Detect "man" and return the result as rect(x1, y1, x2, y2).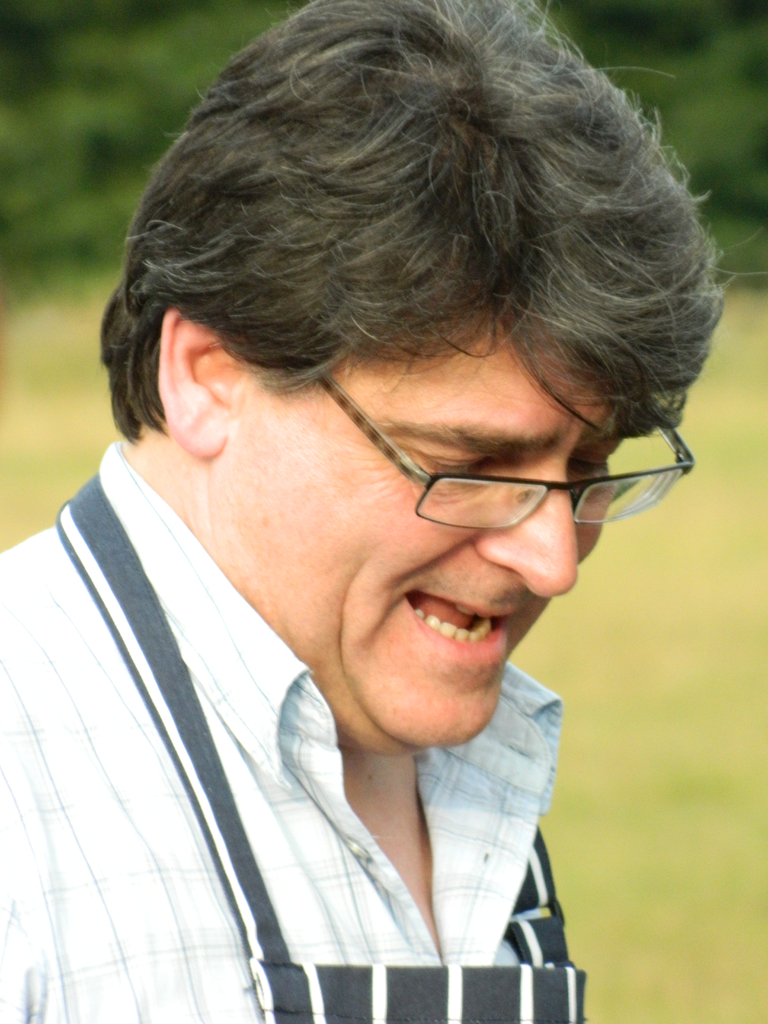
rect(0, 0, 767, 998).
